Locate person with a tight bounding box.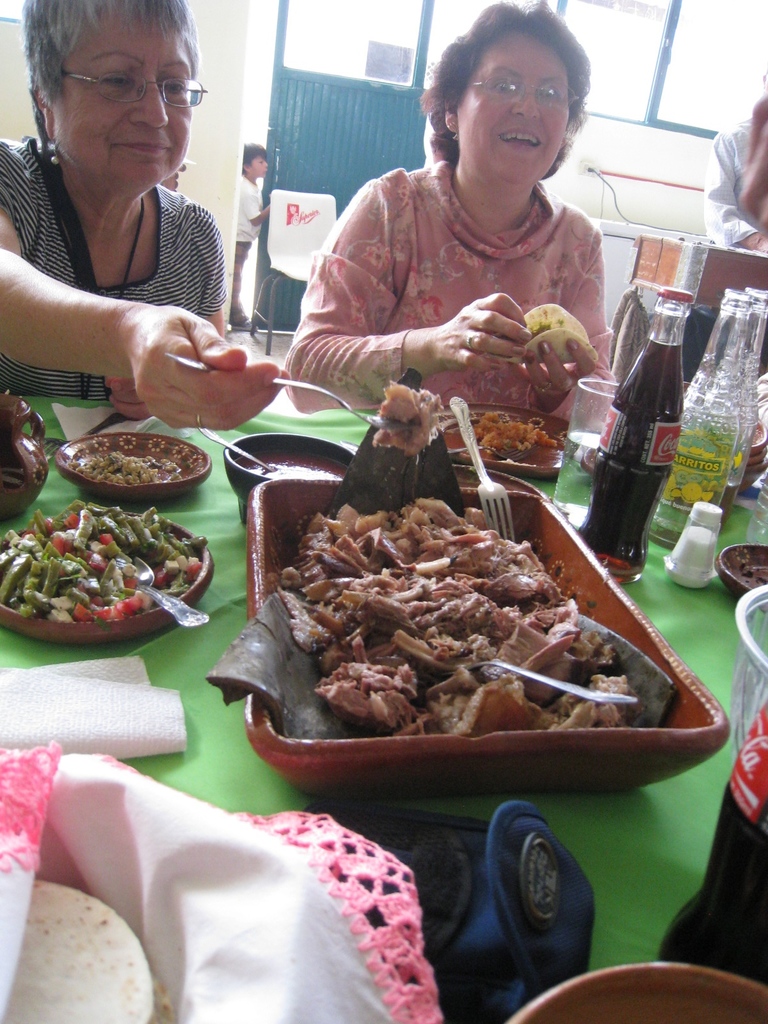
left=285, top=35, right=658, bottom=466.
